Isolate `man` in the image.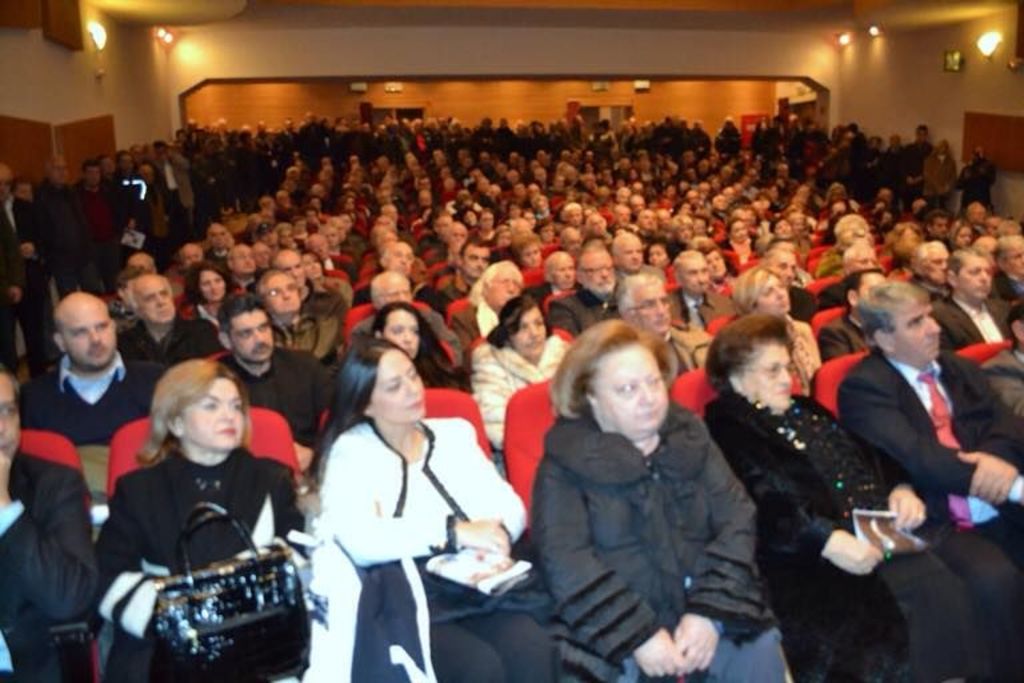
Isolated region: 655 248 733 321.
